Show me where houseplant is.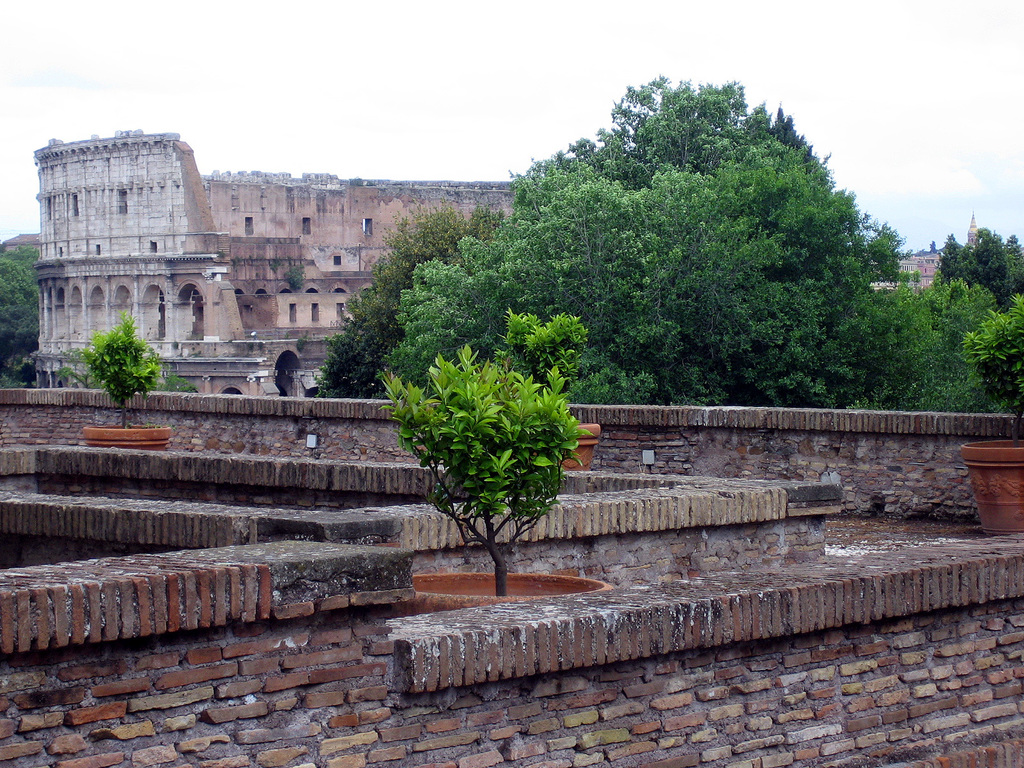
houseplant is at [76,312,175,454].
